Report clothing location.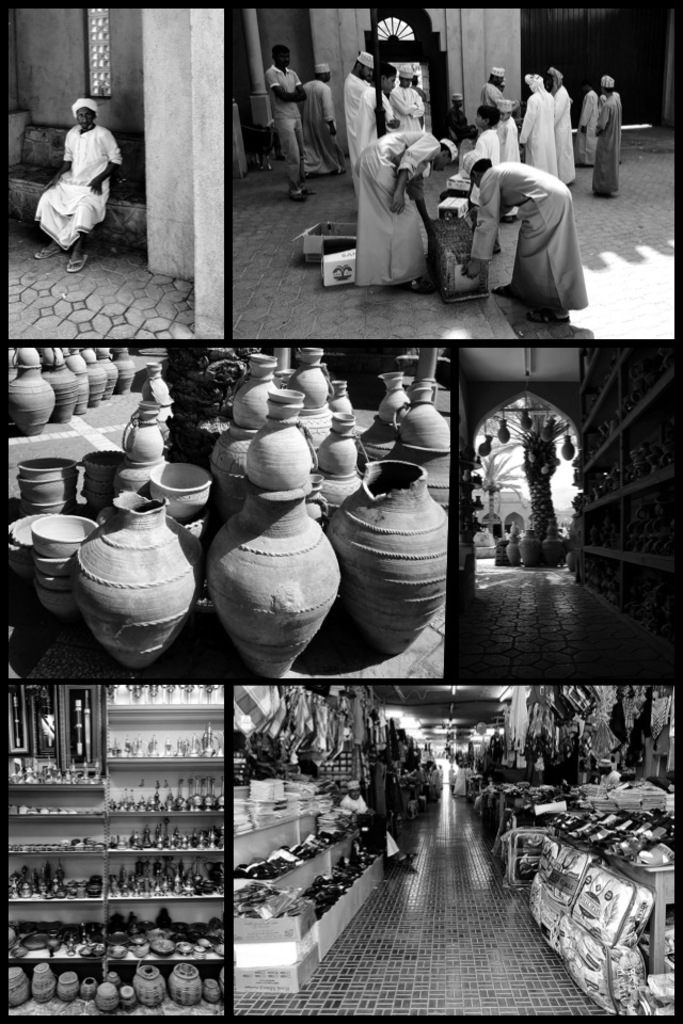
Report: 547,84,578,190.
